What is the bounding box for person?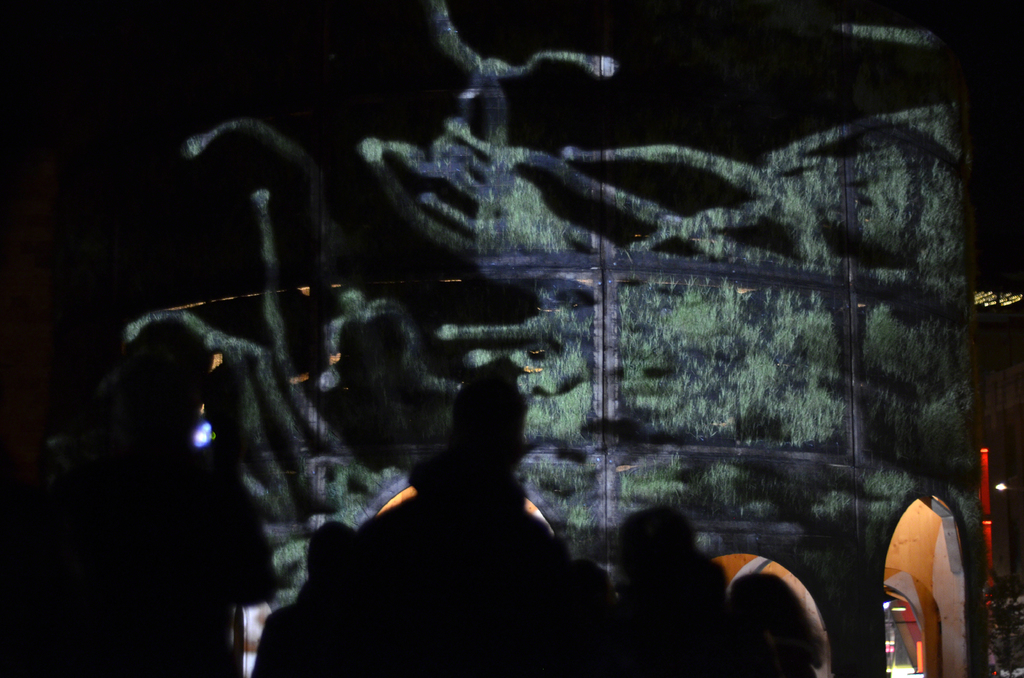
614 507 746 677.
